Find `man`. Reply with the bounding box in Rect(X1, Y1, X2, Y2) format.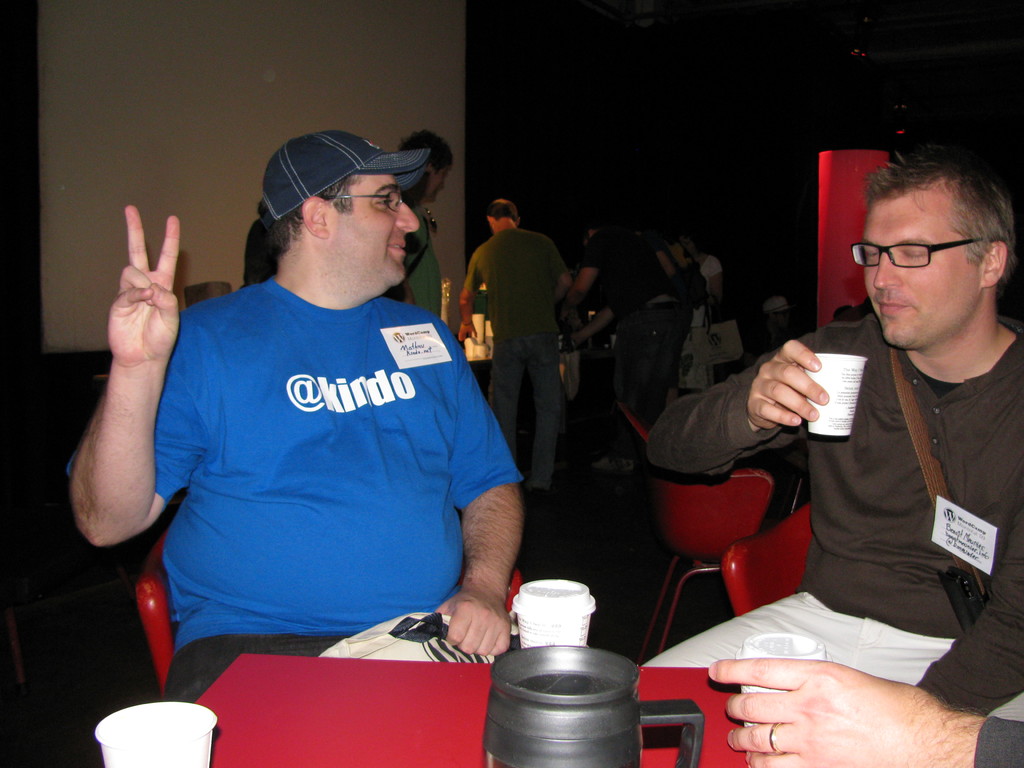
Rect(389, 130, 442, 310).
